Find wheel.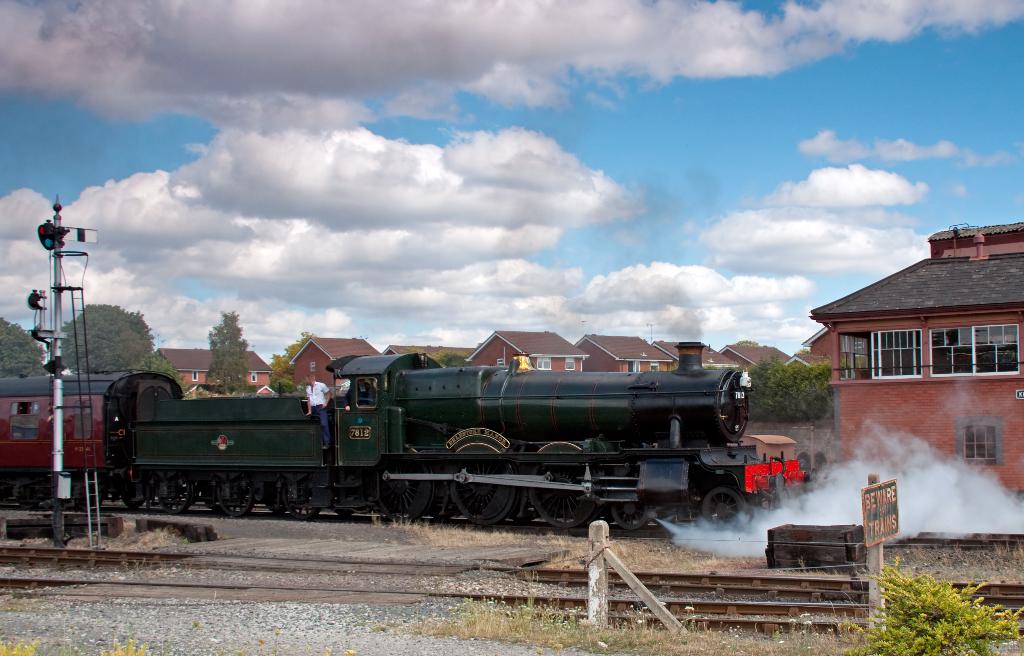
[212, 478, 253, 516].
